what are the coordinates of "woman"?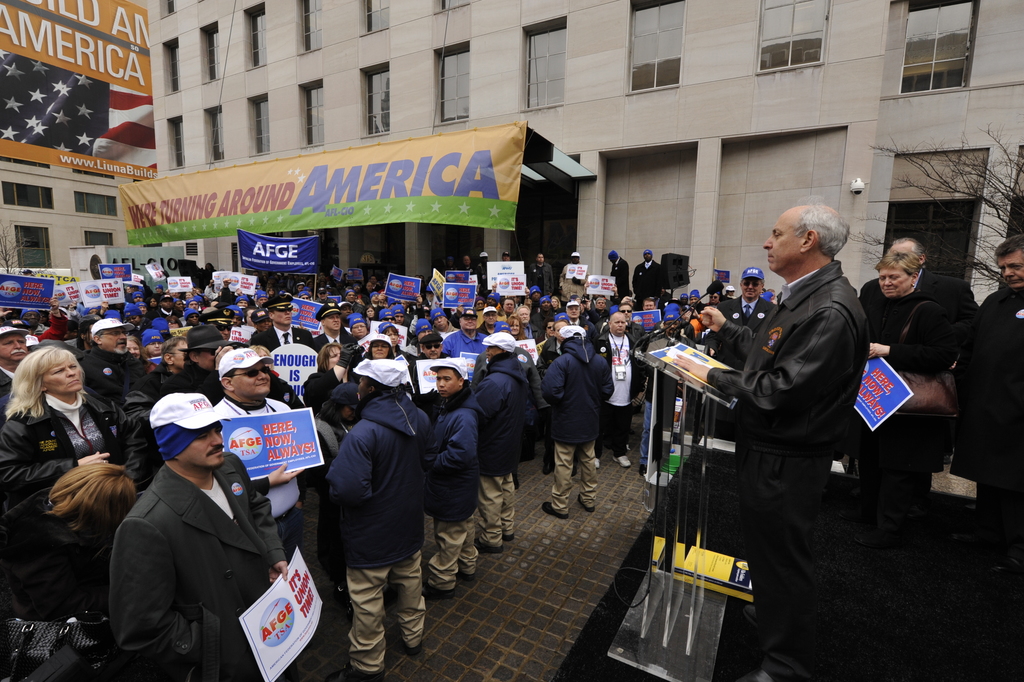
[left=361, top=337, right=392, bottom=360].
